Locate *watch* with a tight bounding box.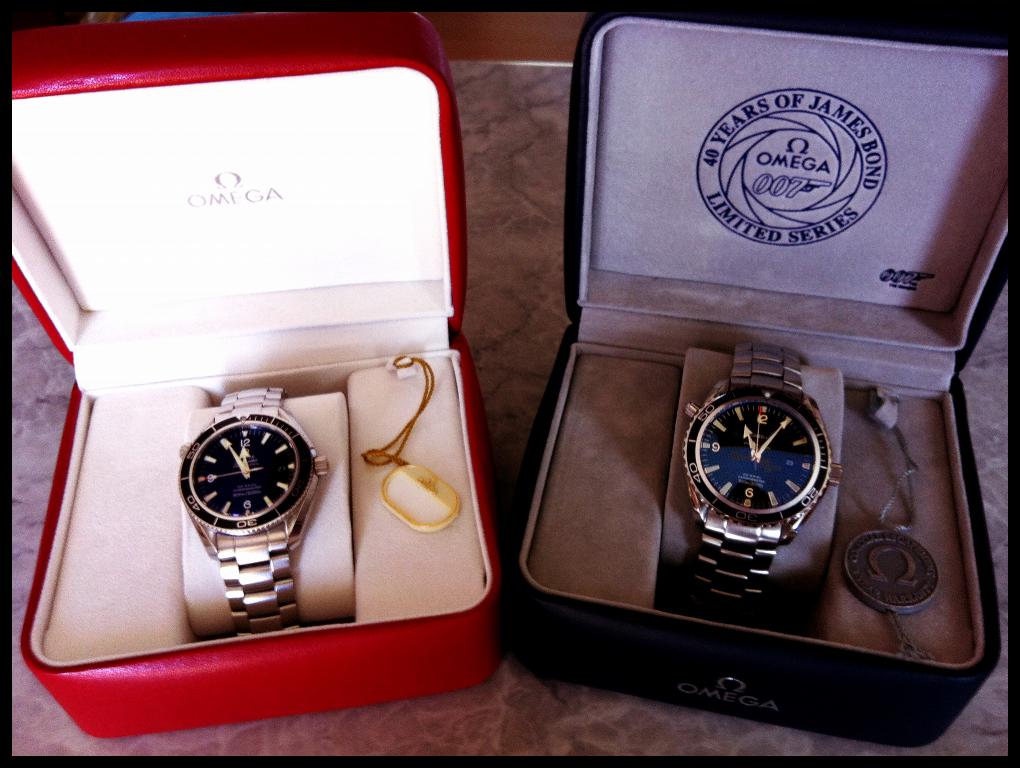
{"x1": 178, "y1": 383, "x2": 332, "y2": 635}.
